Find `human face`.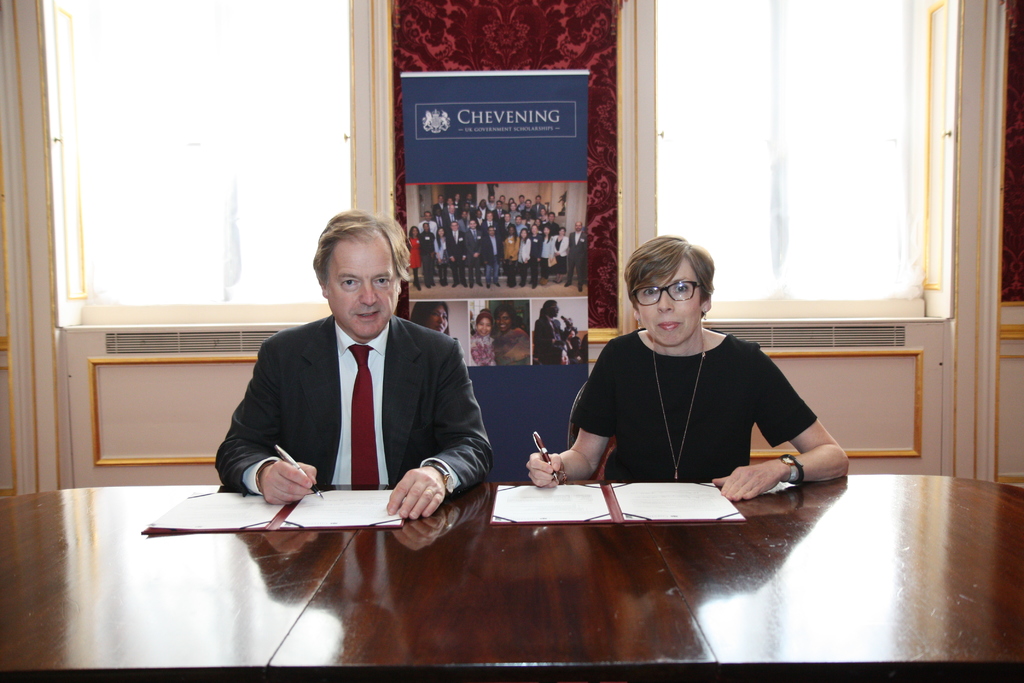
{"x1": 477, "y1": 311, "x2": 493, "y2": 333}.
